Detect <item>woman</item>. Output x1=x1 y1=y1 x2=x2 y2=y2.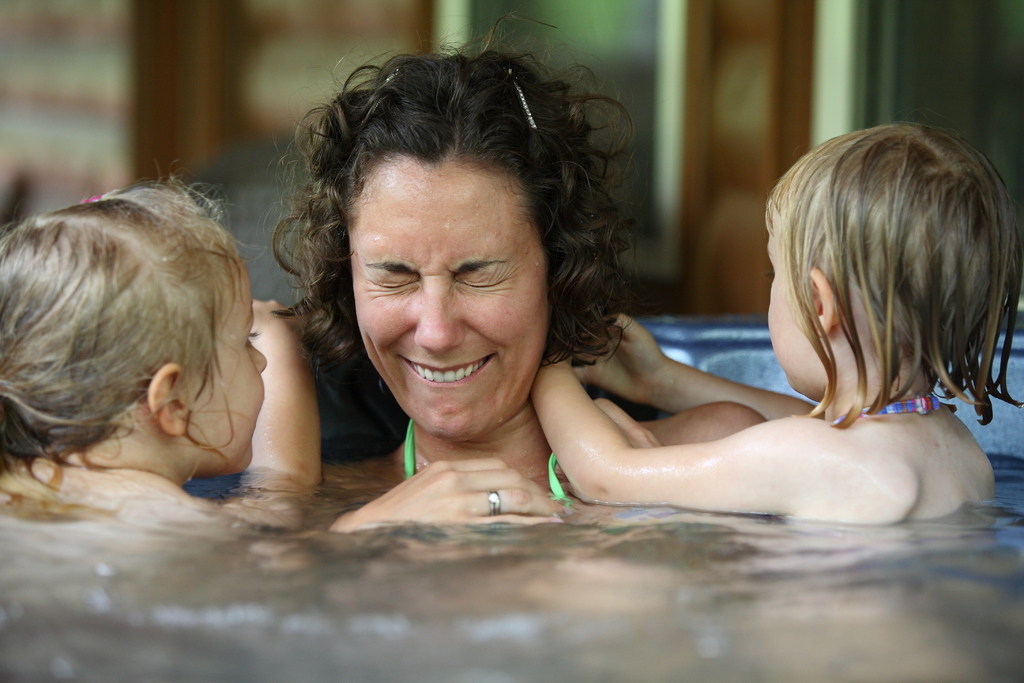
x1=181 y1=56 x2=764 y2=597.
